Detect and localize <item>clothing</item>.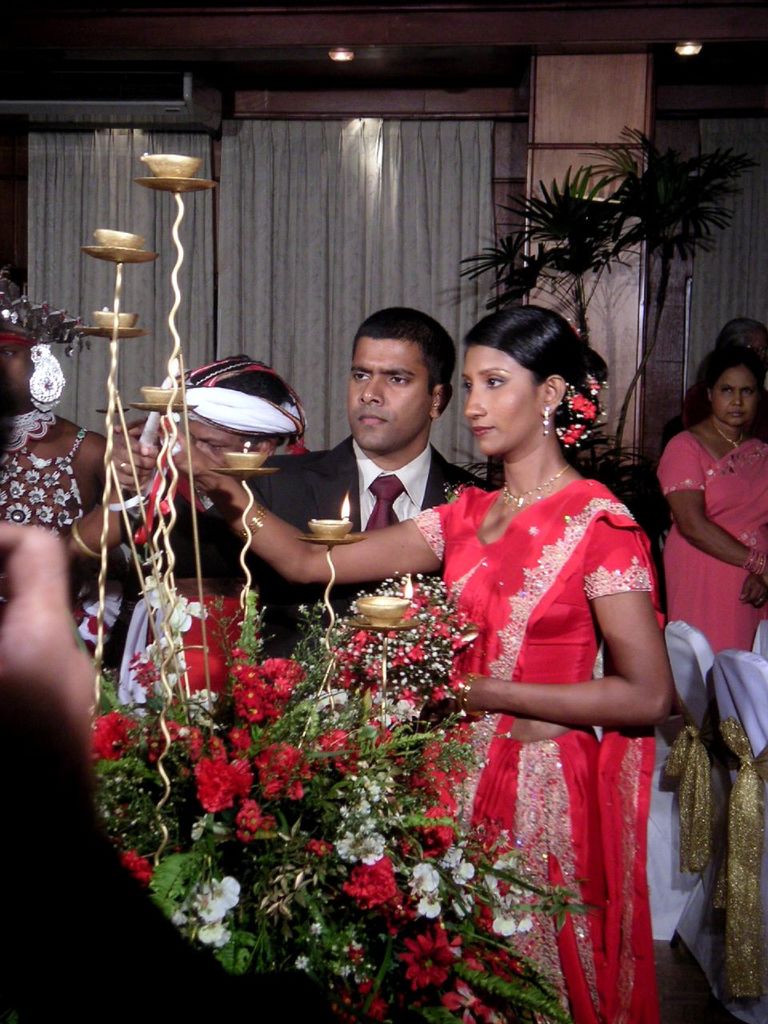
Localized at [left=433, top=435, right=680, bottom=957].
